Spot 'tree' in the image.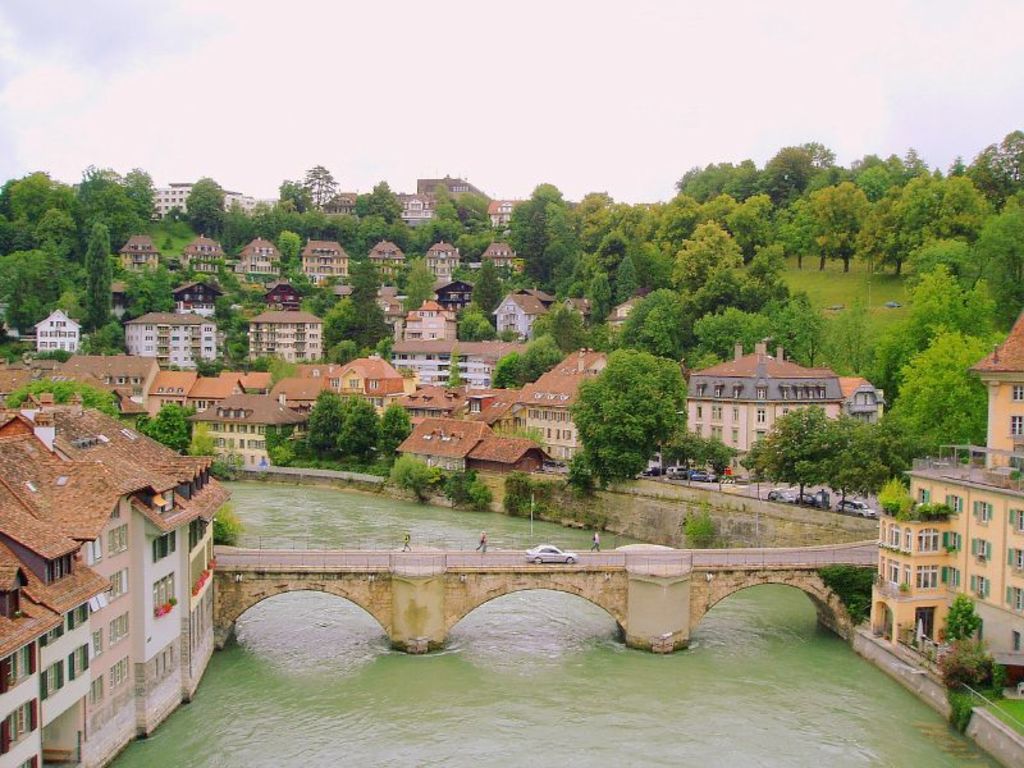
'tree' found at x1=0, y1=380, x2=140, y2=425.
